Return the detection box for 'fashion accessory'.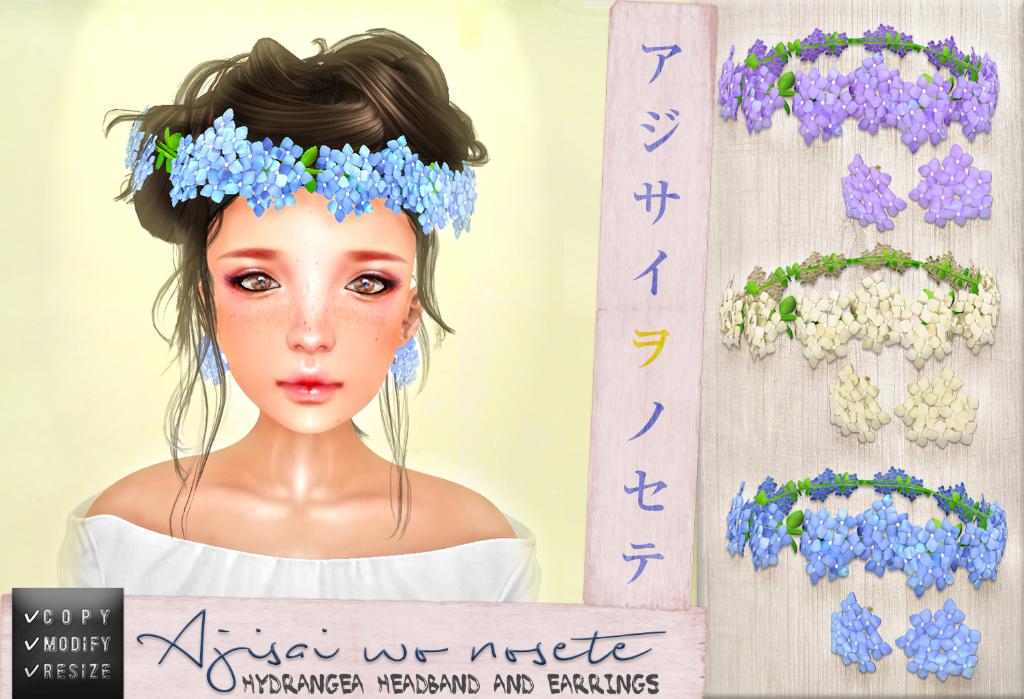
left=724, top=466, right=1012, bottom=597.
